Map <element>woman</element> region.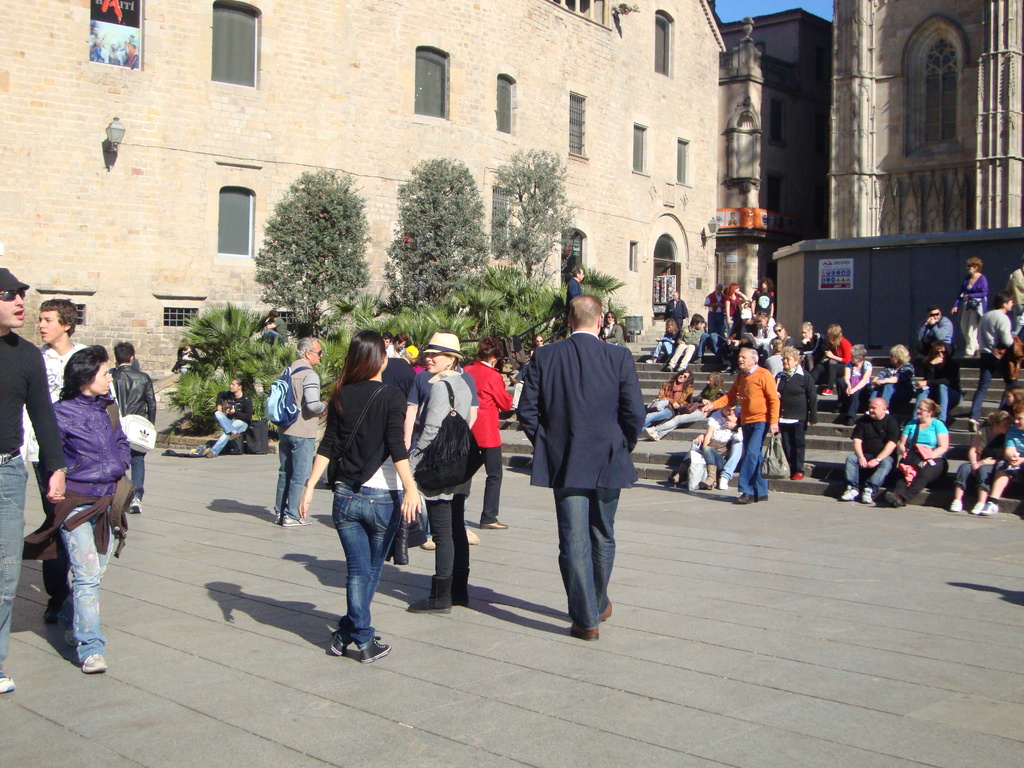
Mapped to rect(949, 257, 988, 359).
